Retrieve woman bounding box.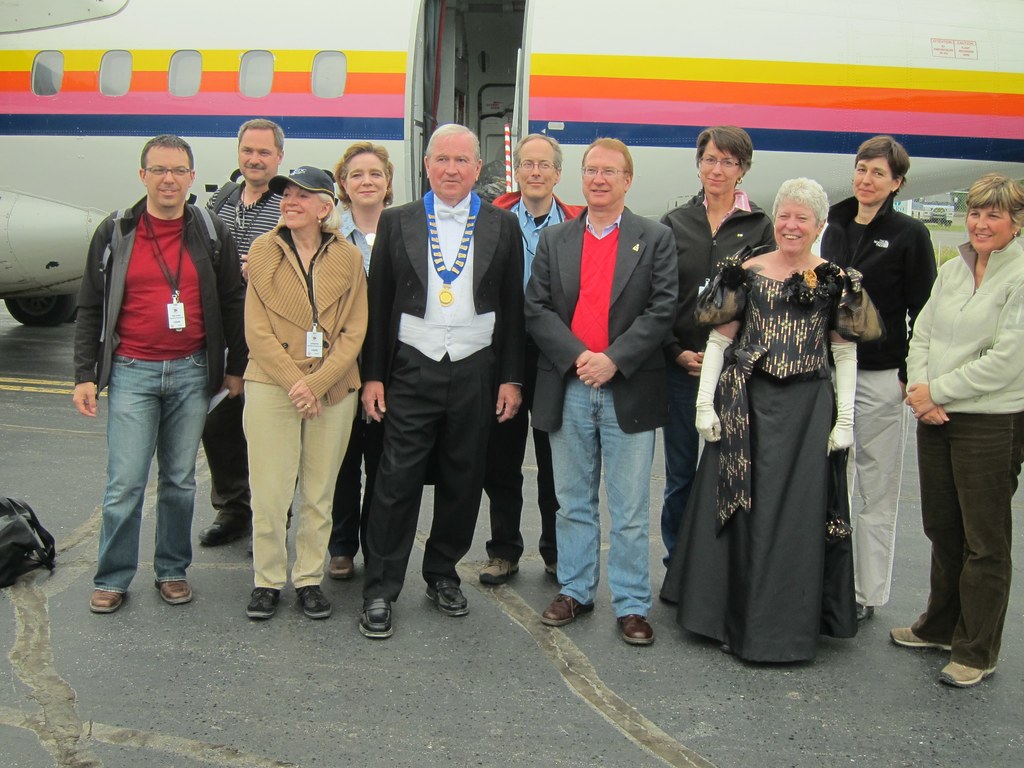
Bounding box: {"left": 331, "top": 139, "right": 409, "bottom": 275}.
